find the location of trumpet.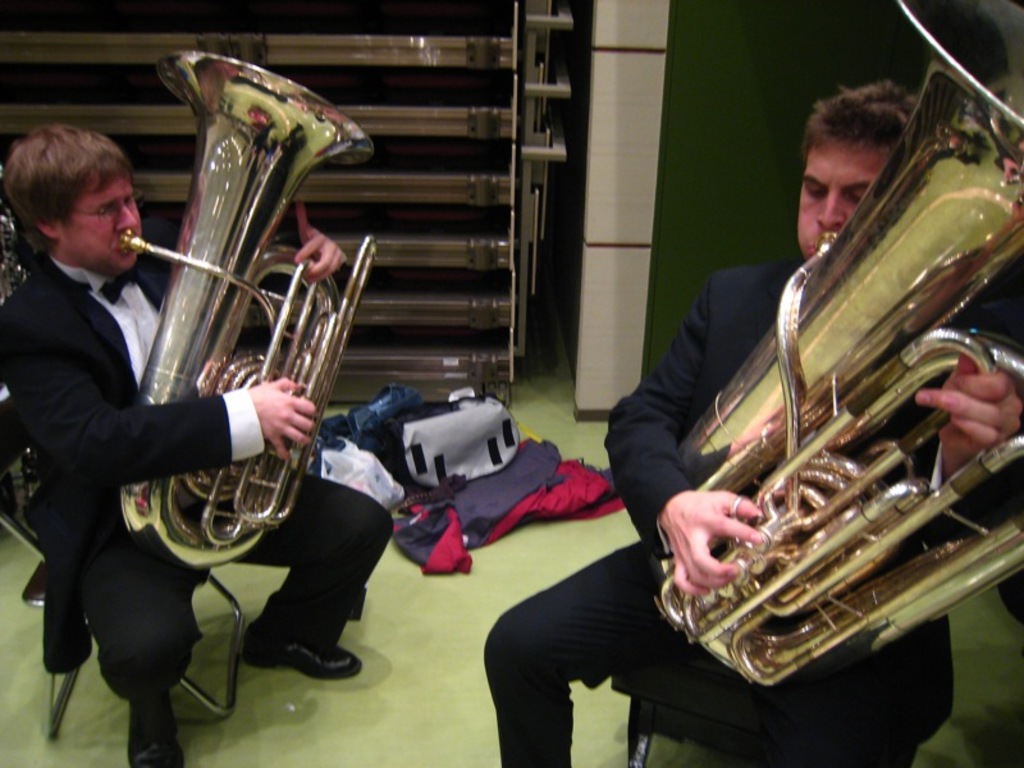
Location: 630/78/1018/763.
